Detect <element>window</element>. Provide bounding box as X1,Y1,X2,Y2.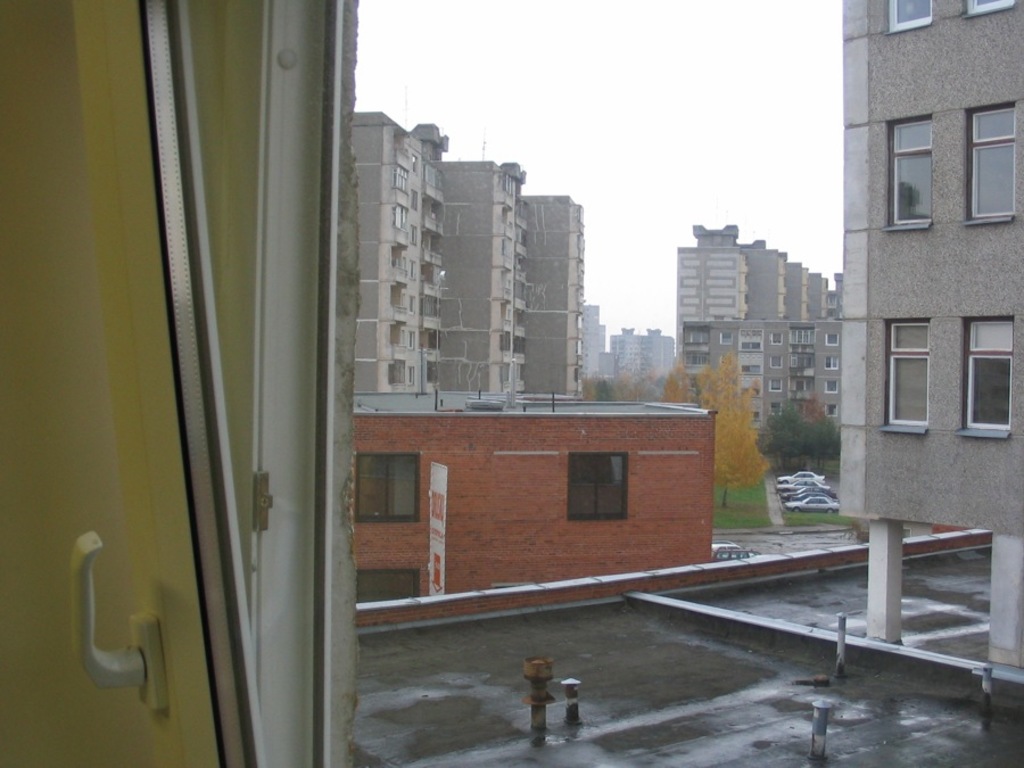
966,0,1017,15.
